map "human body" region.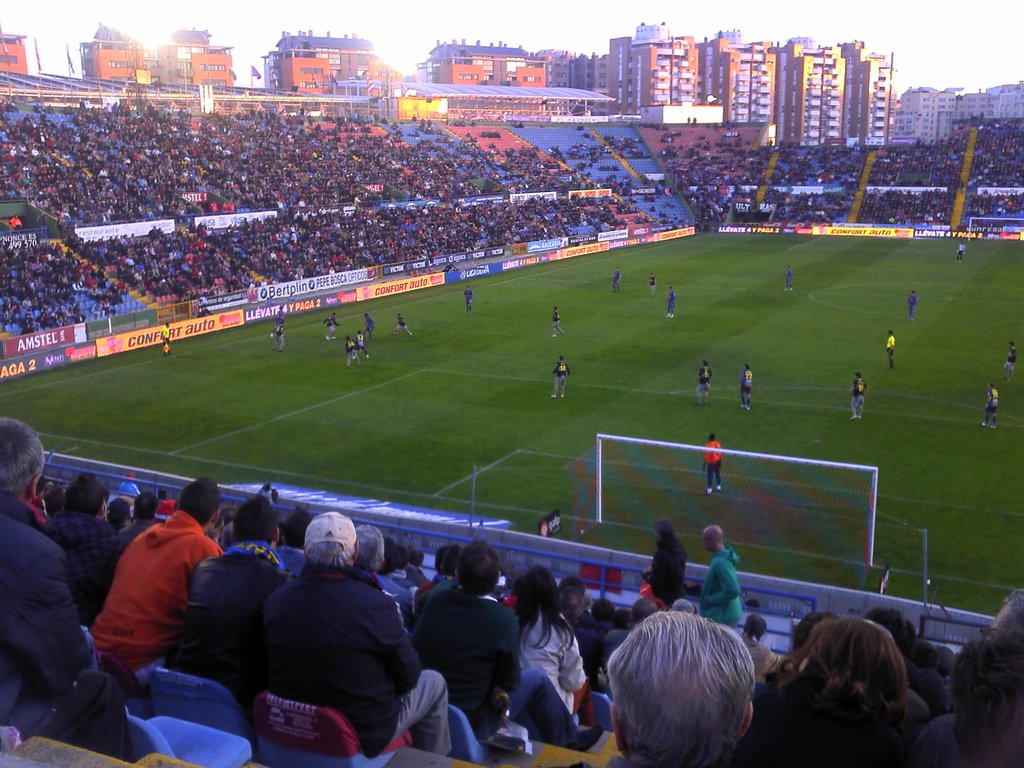
Mapped to 957:241:966:262.
